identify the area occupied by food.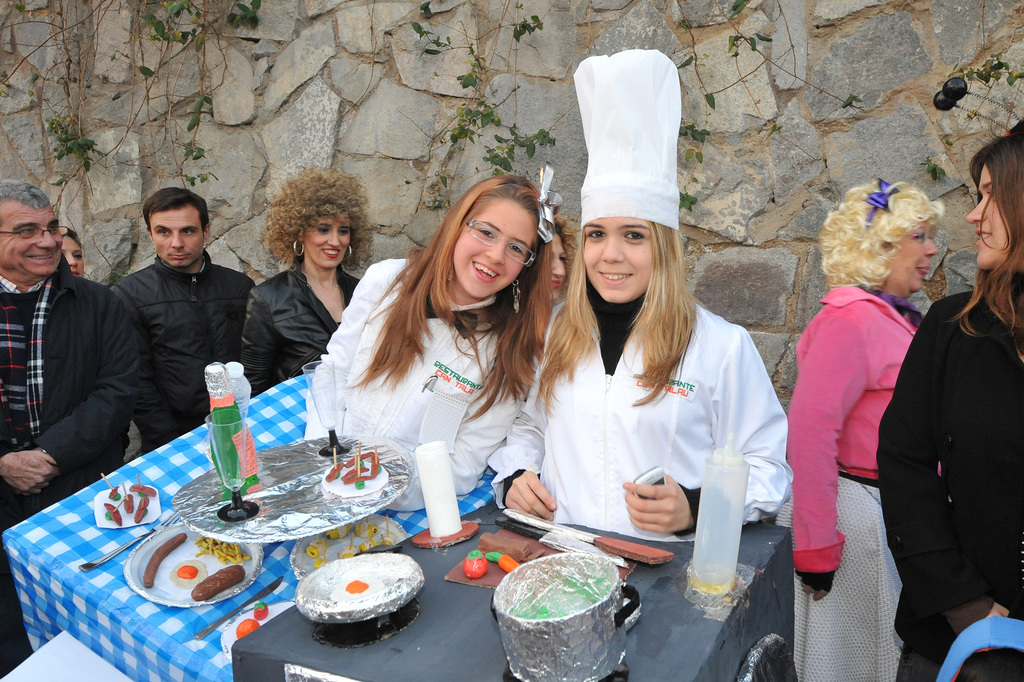
Area: (142,536,183,586).
